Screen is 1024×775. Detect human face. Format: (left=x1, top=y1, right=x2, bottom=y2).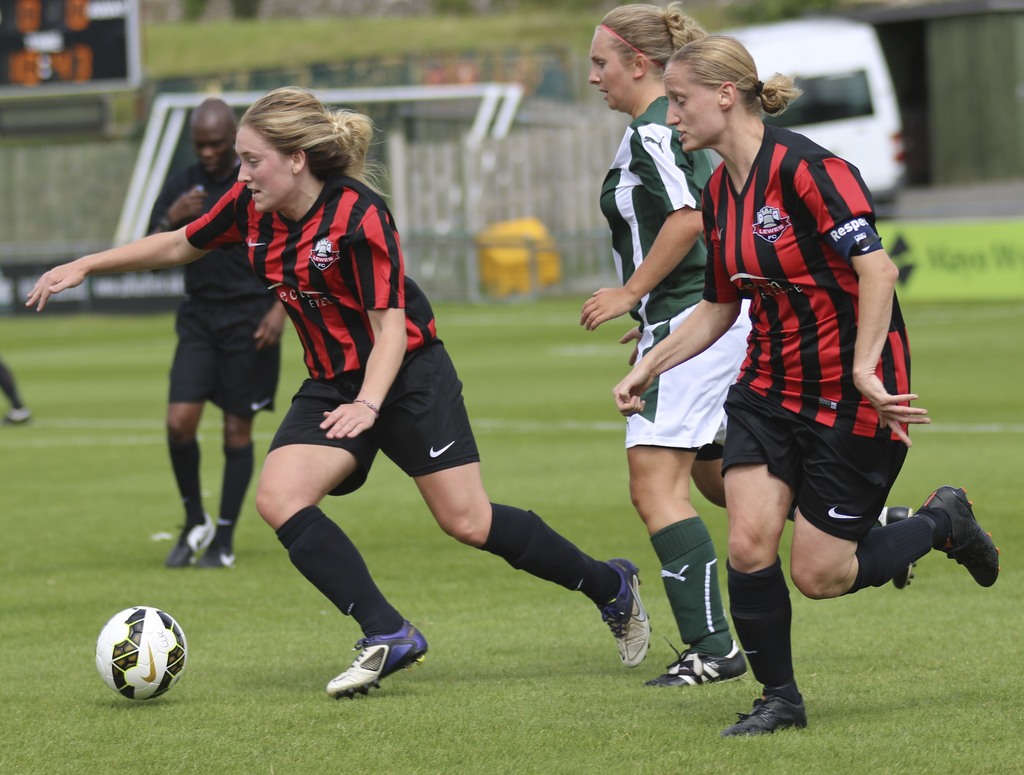
(left=586, top=33, right=636, bottom=113).
